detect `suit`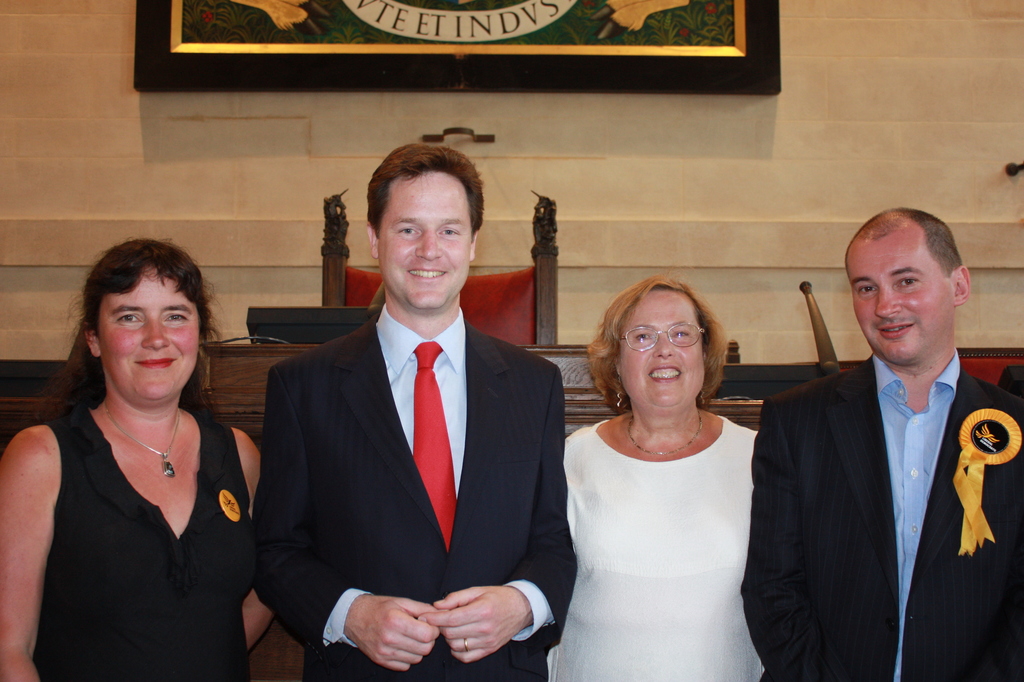
crop(253, 189, 565, 681)
